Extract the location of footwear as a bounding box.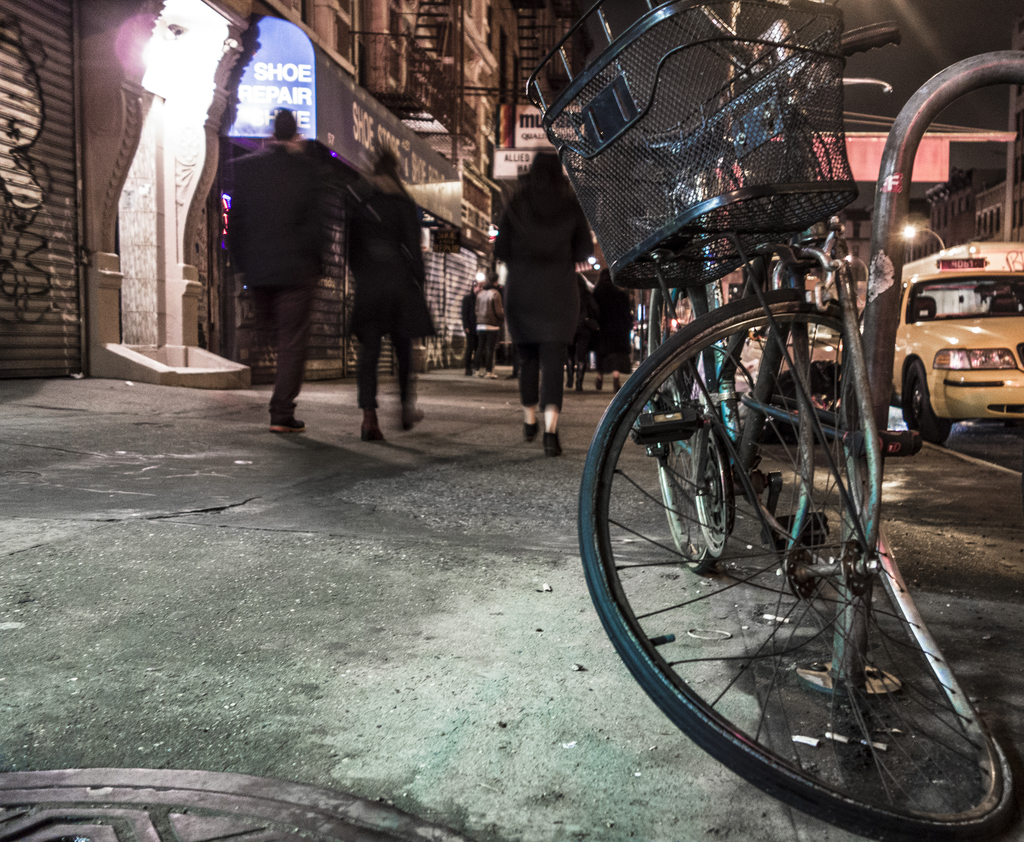
Rect(356, 409, 385, 441).
